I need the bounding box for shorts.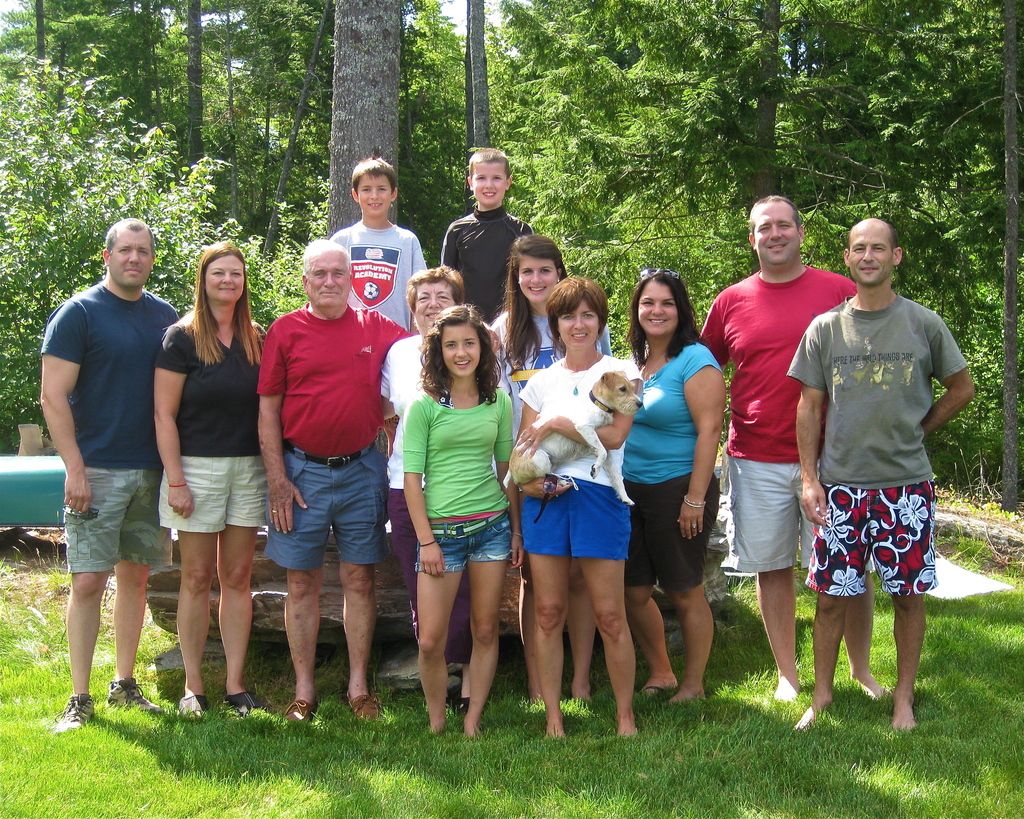
Here it is: Rect(808, 488, 937, 597).
